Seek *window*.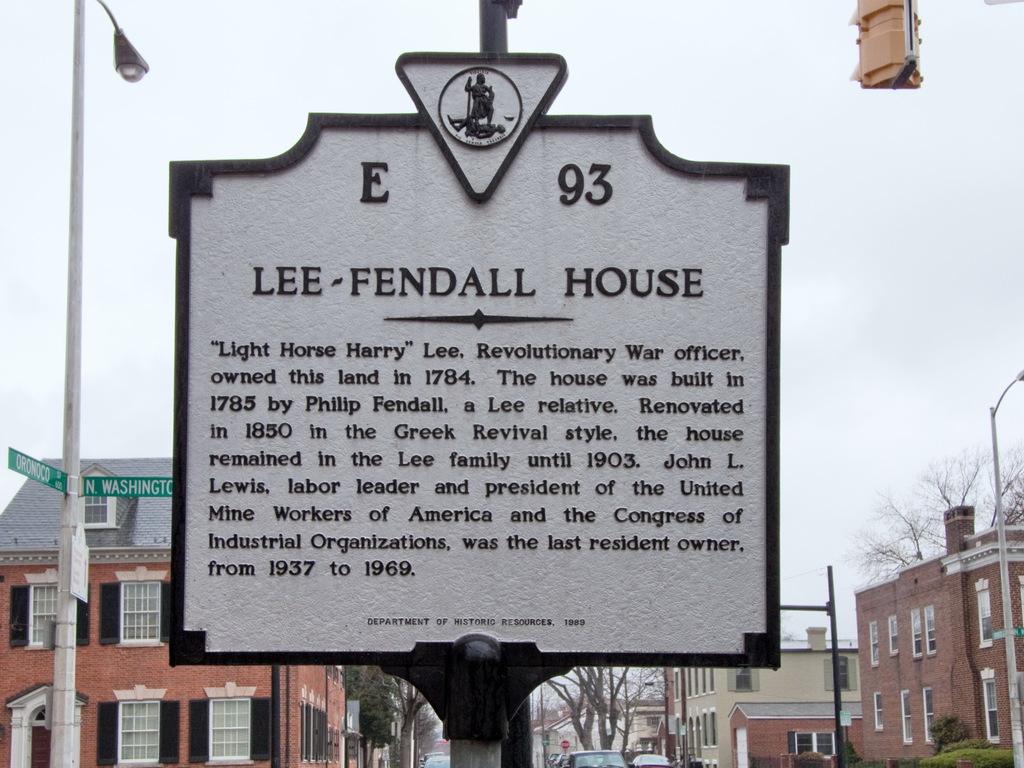
locate(872, 689, 884, 732).
